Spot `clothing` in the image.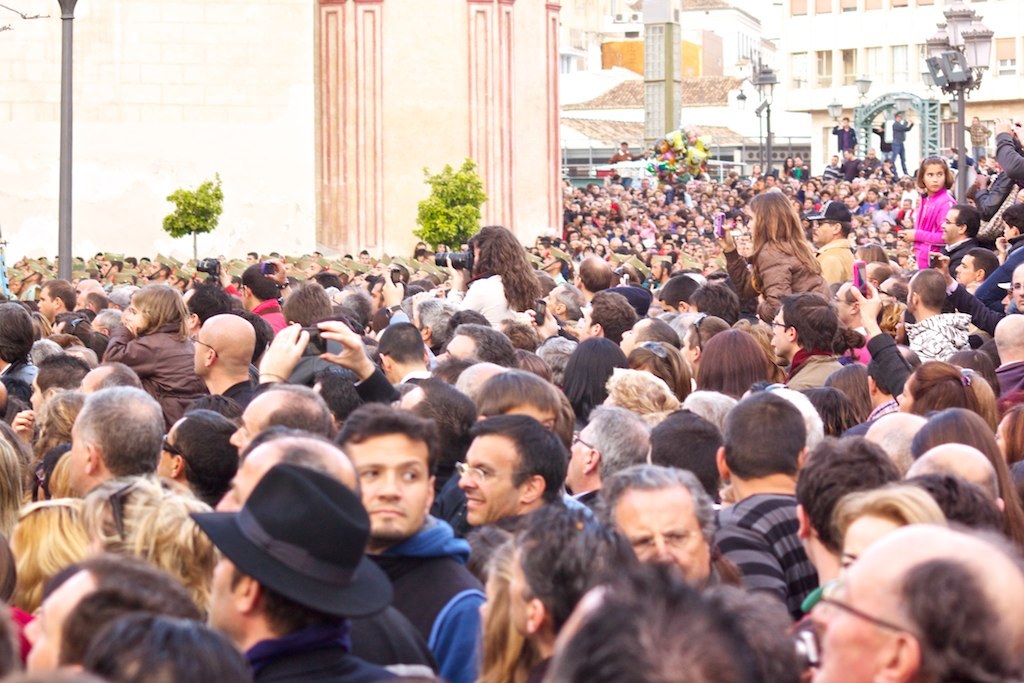
`clothing` found at 246:629:403:682.
